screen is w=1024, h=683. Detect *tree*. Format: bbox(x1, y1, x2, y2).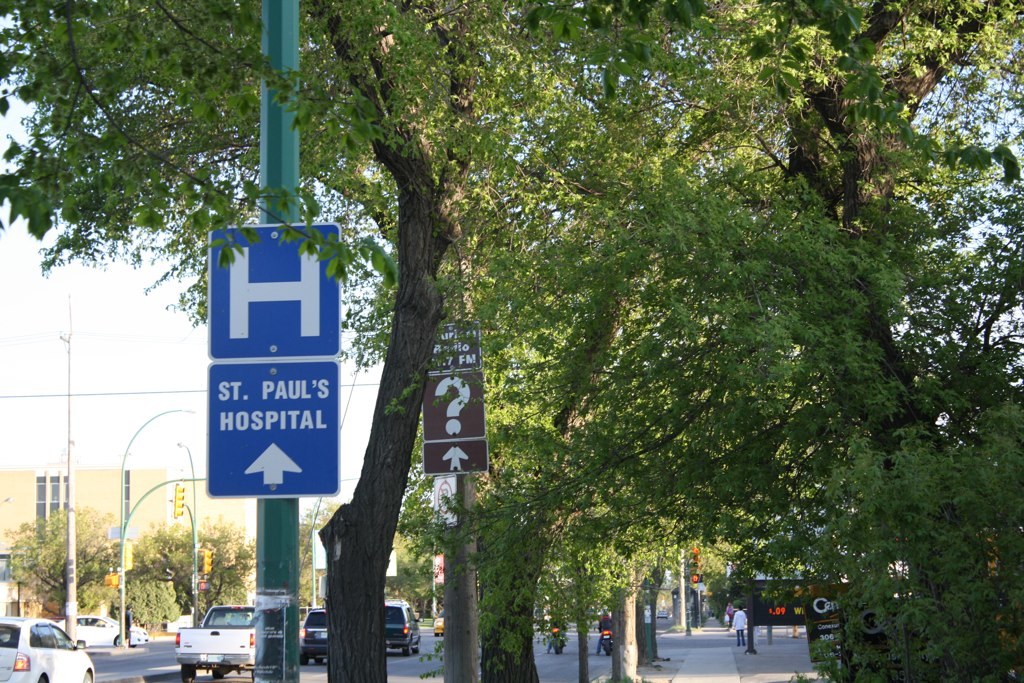
bbox(114, 520, 240, 631).
